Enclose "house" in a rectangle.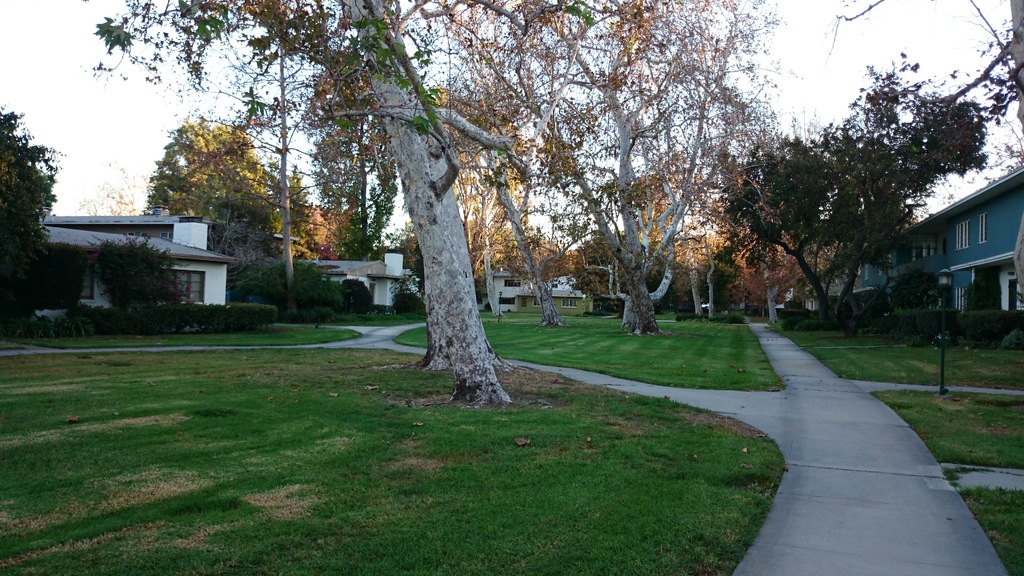
(left=476, top=259, right=599, bottom=316).
